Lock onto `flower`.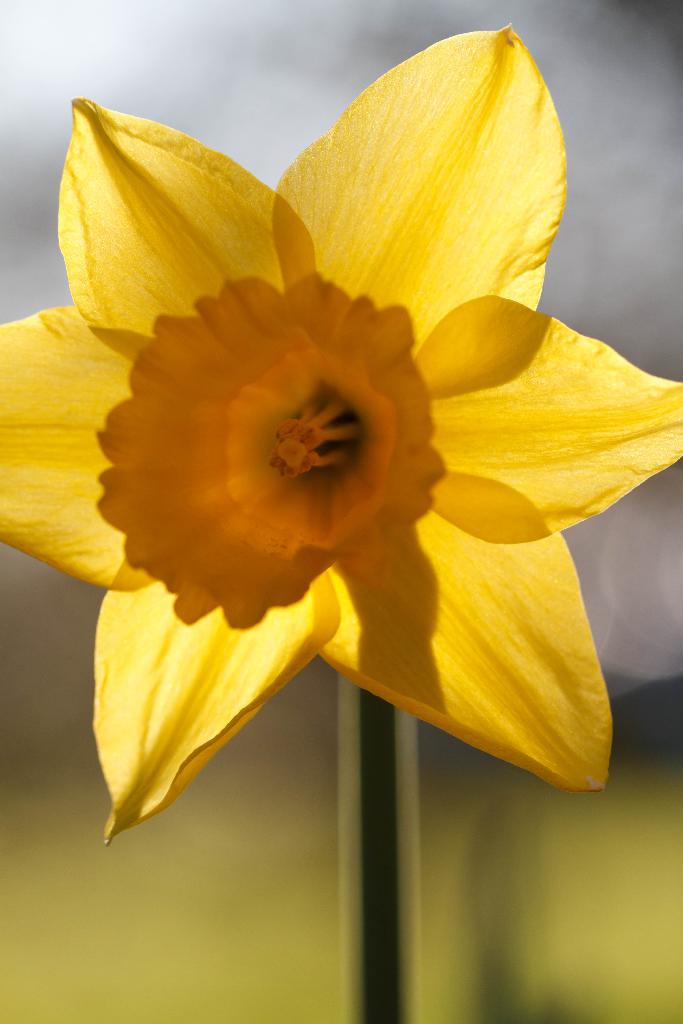
Locked: (left=0, top=8, right=680, bottom=856).
